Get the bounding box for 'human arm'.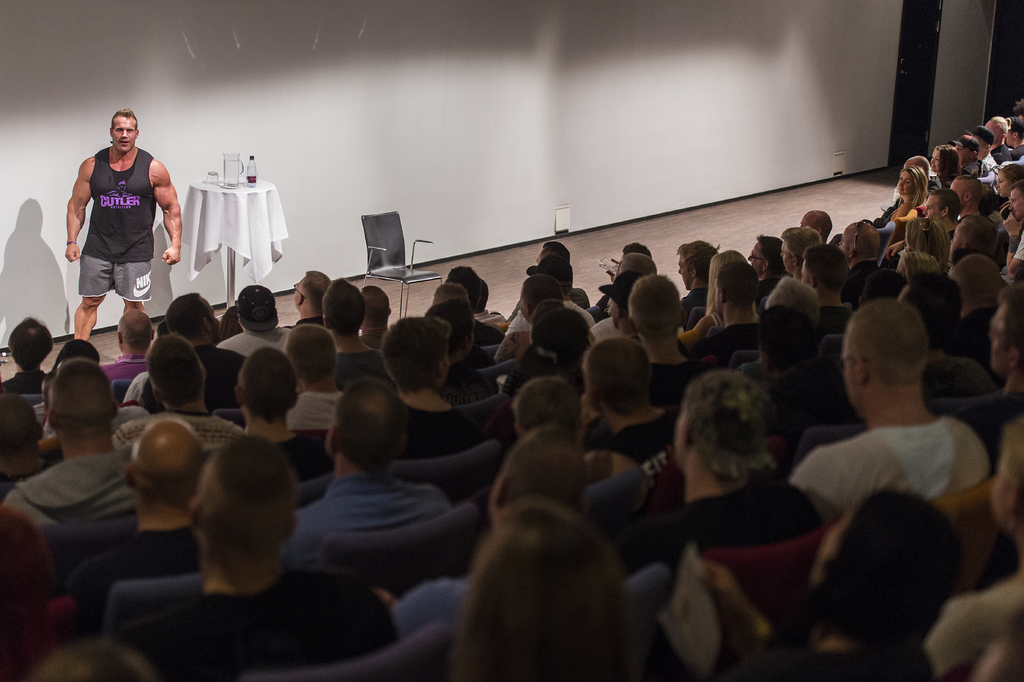
(x1=691, y1=316, x2=723, y2=338).
